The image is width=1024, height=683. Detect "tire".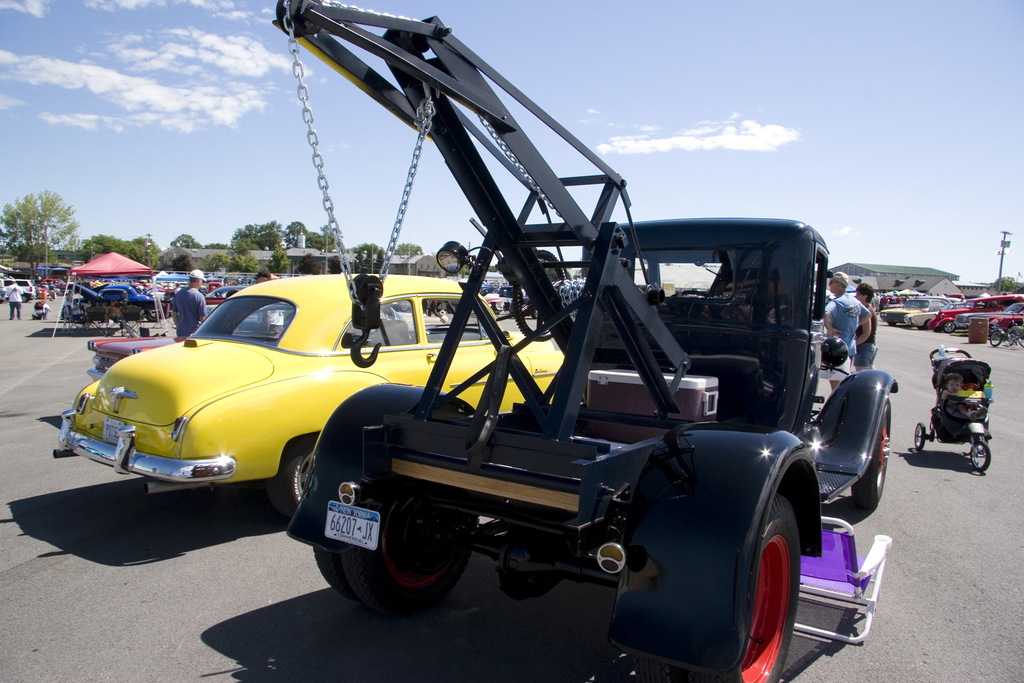
Detection: [left=942, top=318, right=958, bottom=339].
